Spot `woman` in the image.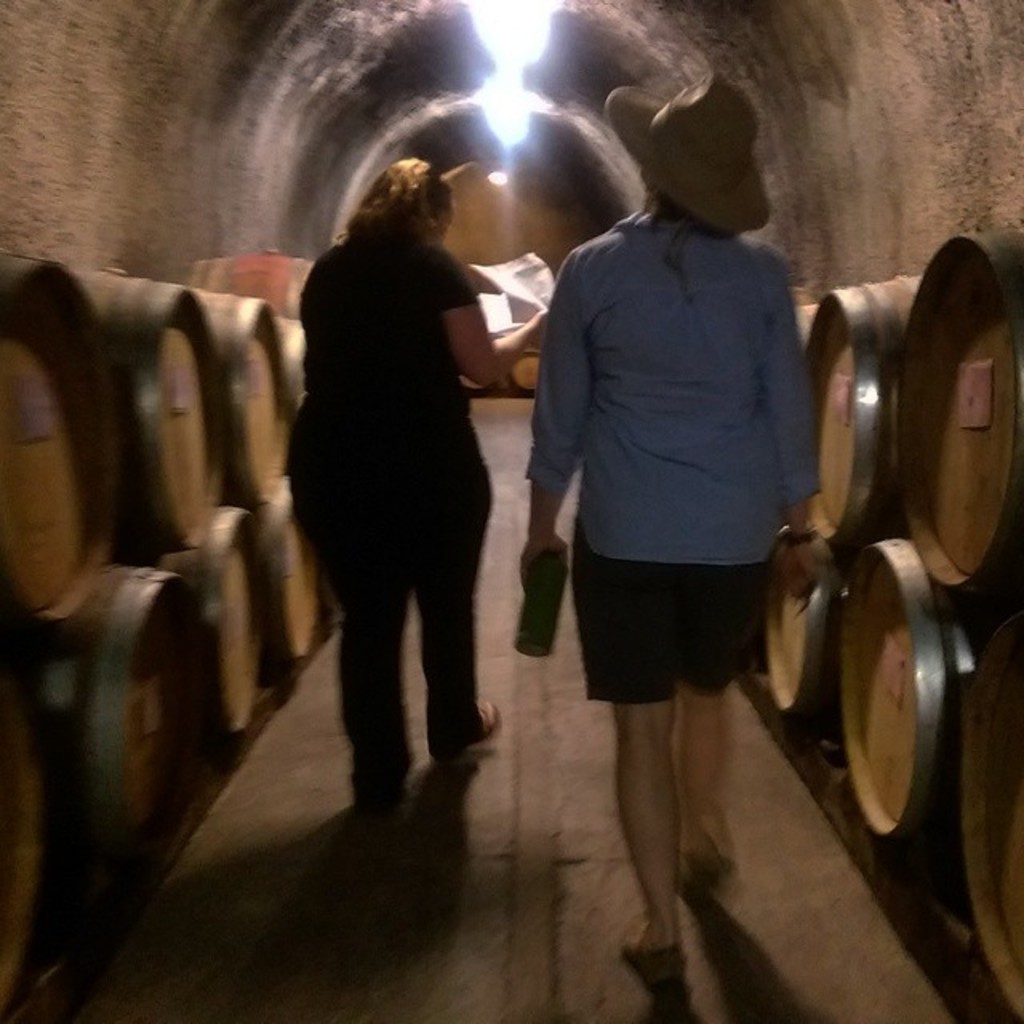
`woman` found at BBox(256, 146, 563, 826).
